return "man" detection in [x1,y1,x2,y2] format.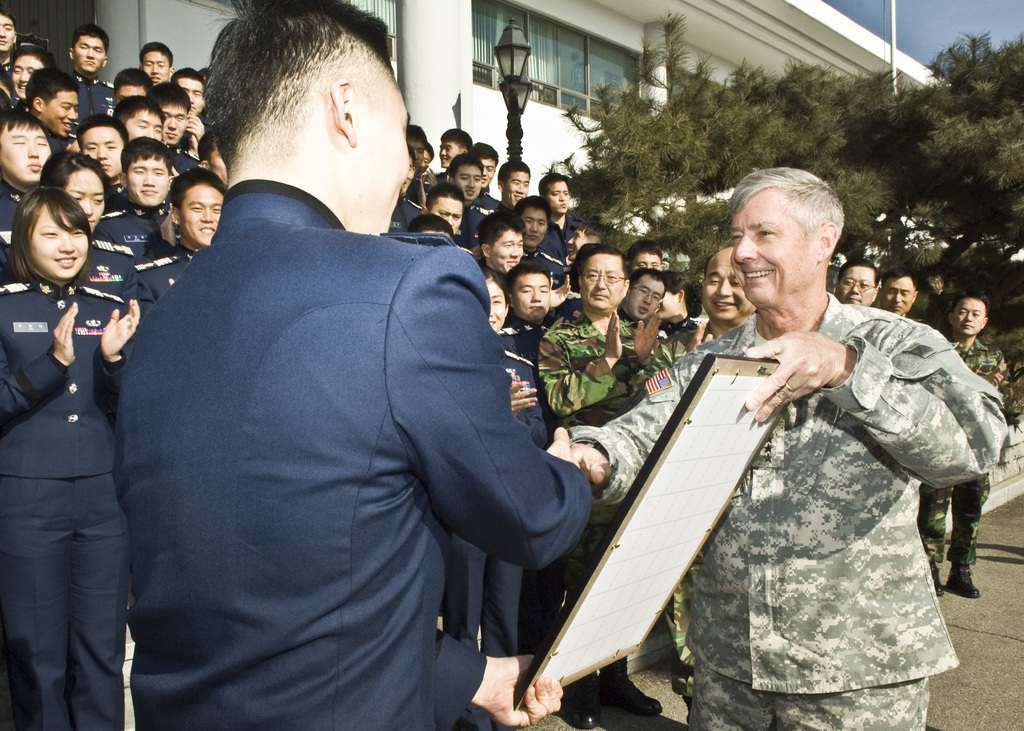
[563,216,611,283].
